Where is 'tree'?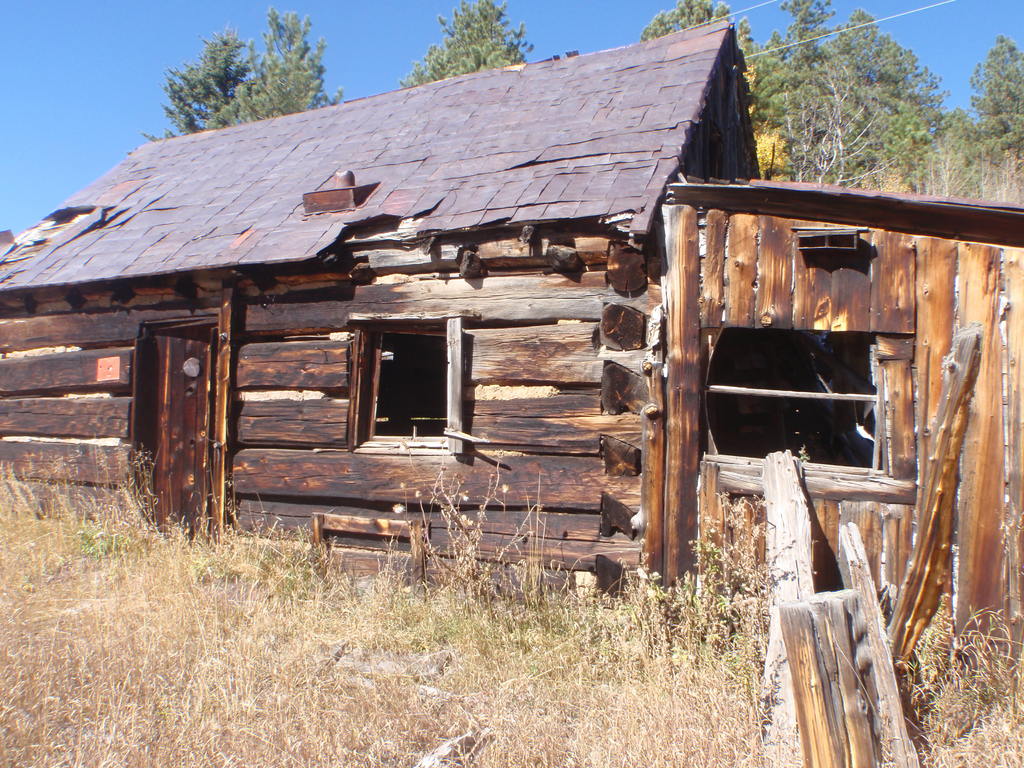
Rect(799, 13, 951, 186).
